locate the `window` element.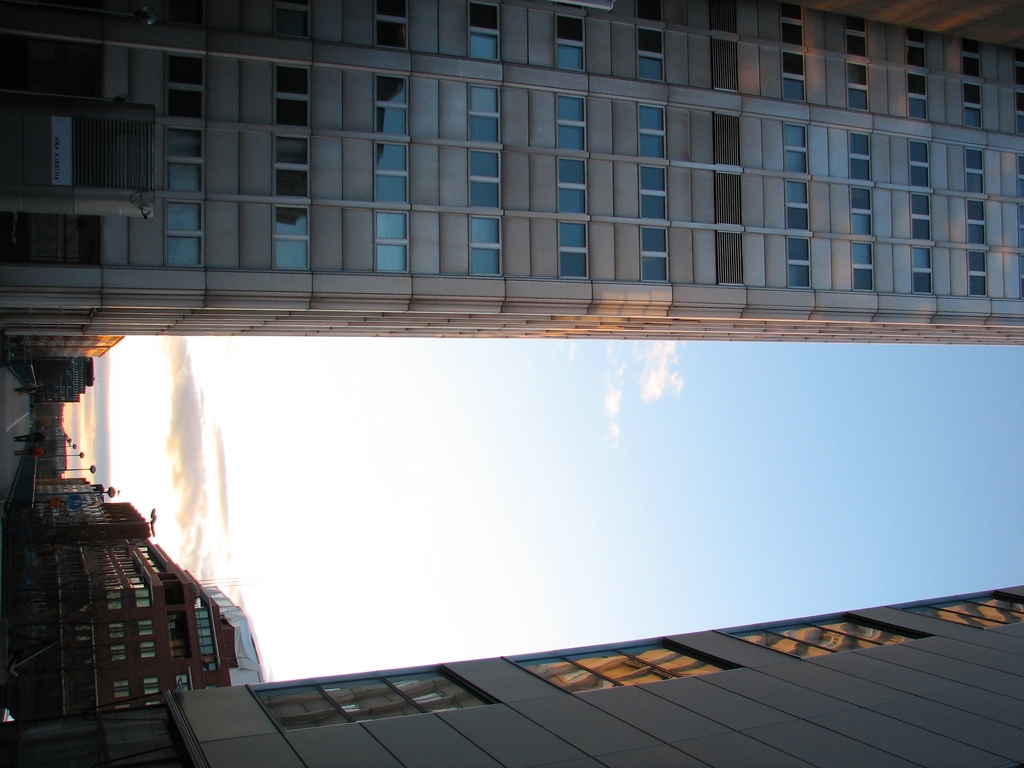
Element bbox: left=268, top=204, right=313, bottom=275.
